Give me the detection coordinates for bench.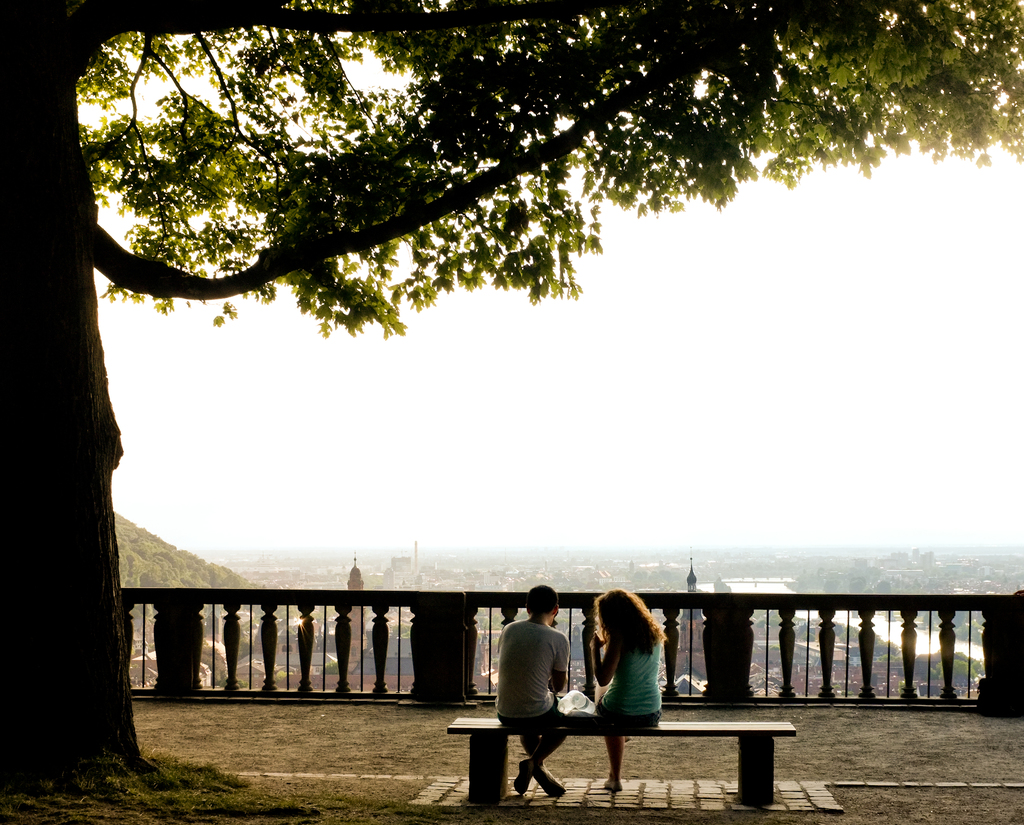
447 717 795 803.
